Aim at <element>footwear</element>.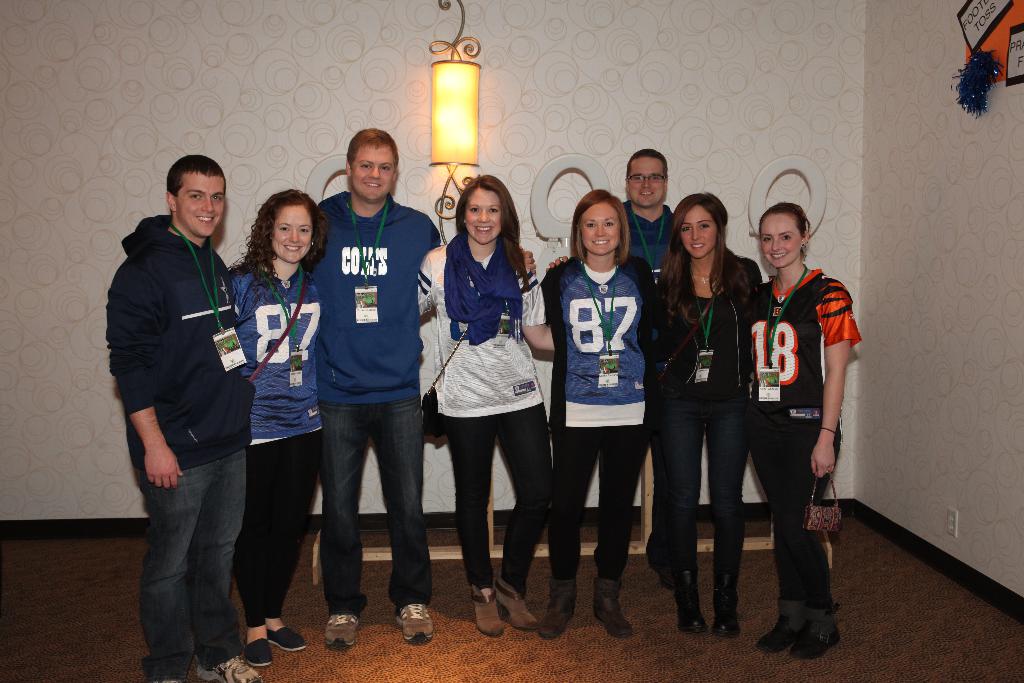
Aimed at locate(675, 572, 706, 631).
